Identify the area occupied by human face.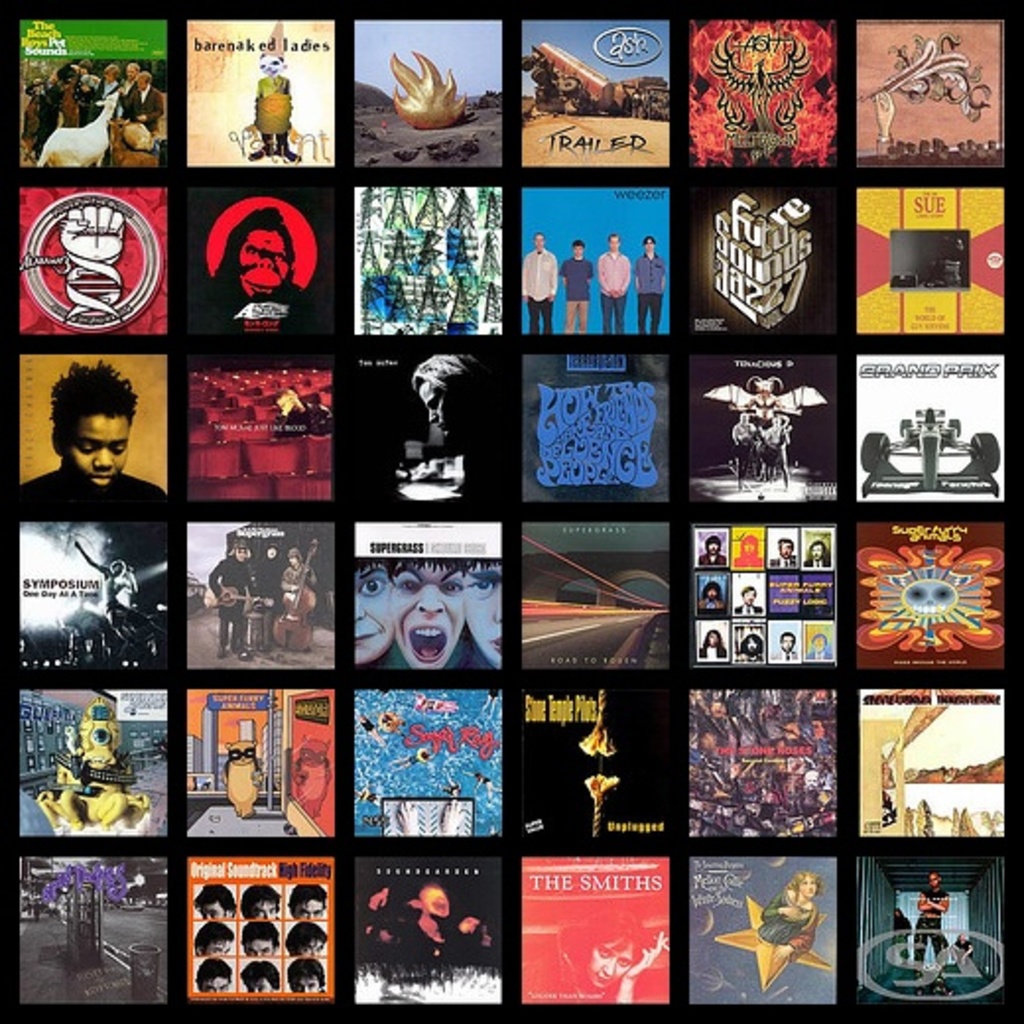
Area: 800/768/823/790.
